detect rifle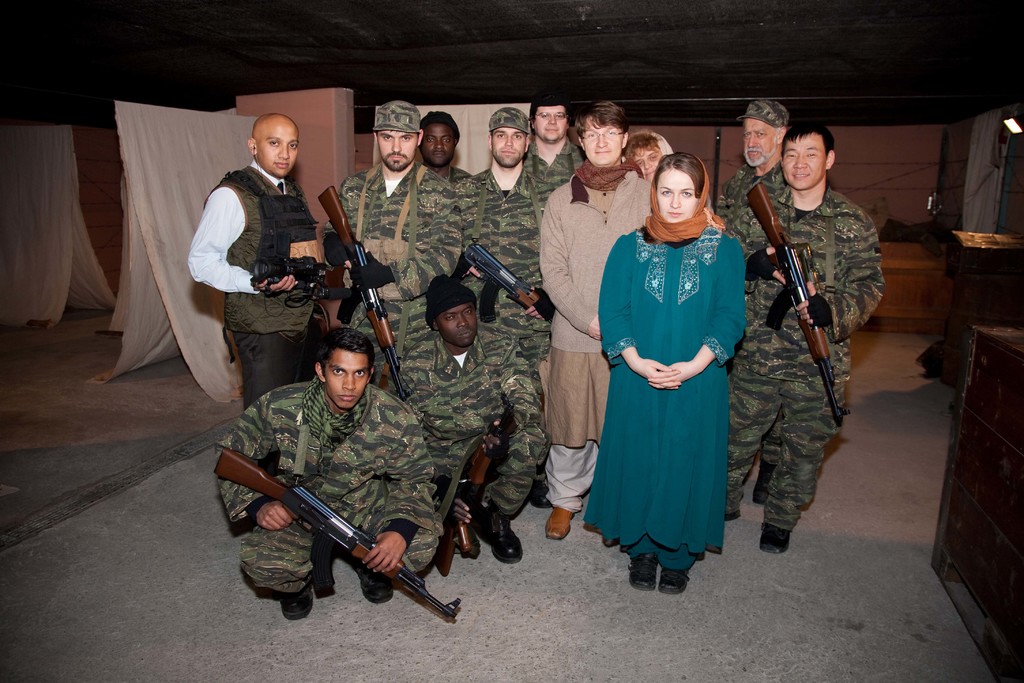
left=741, top=172, right=849, bottom=431
